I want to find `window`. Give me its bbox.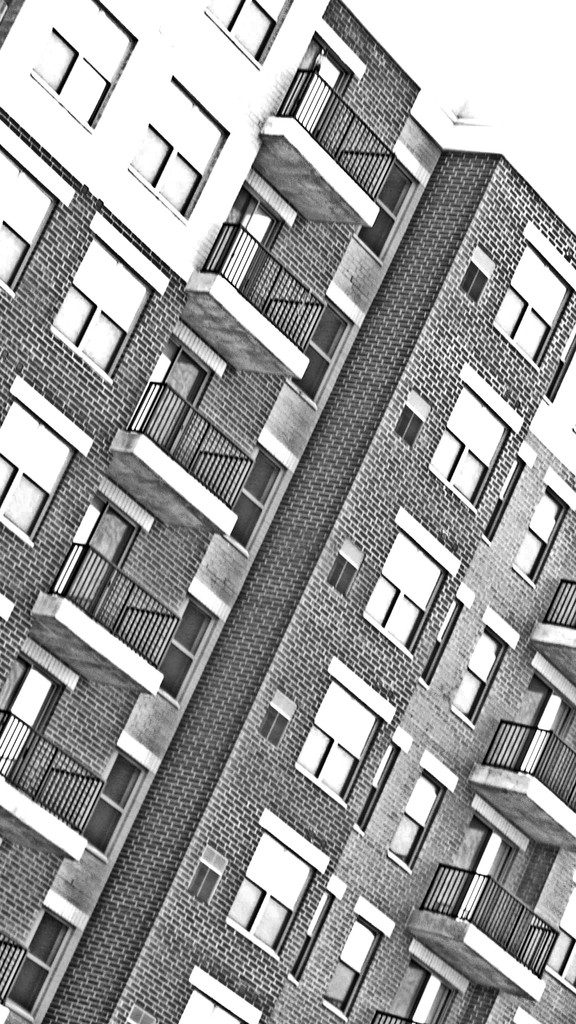
262 703 296 748.
